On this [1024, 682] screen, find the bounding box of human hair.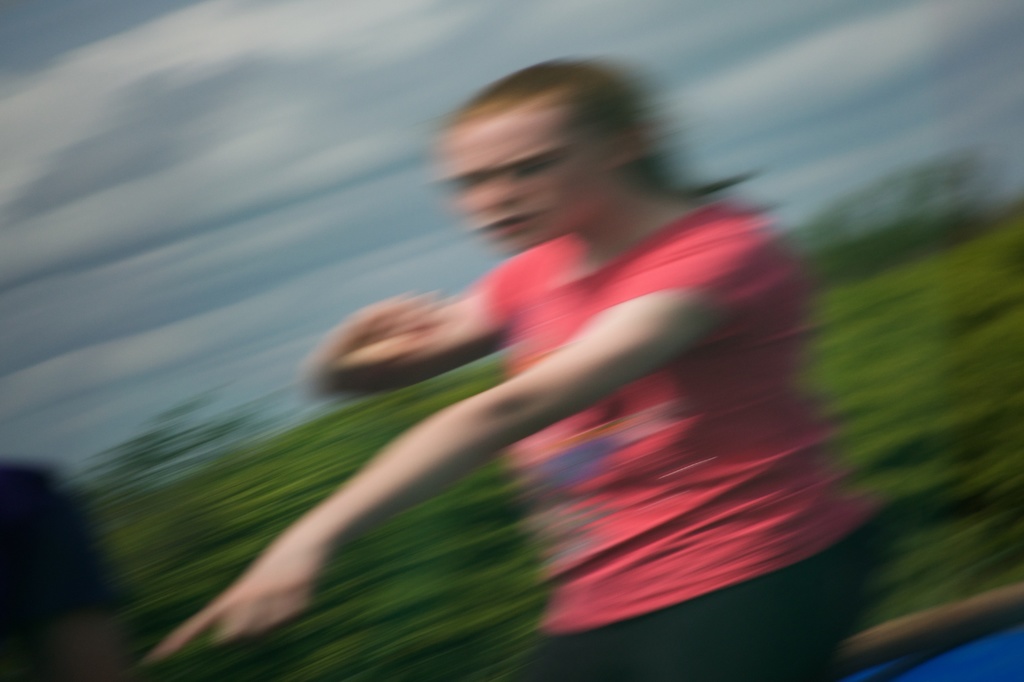
Bounding box: region(445, 57, 753, 200).
